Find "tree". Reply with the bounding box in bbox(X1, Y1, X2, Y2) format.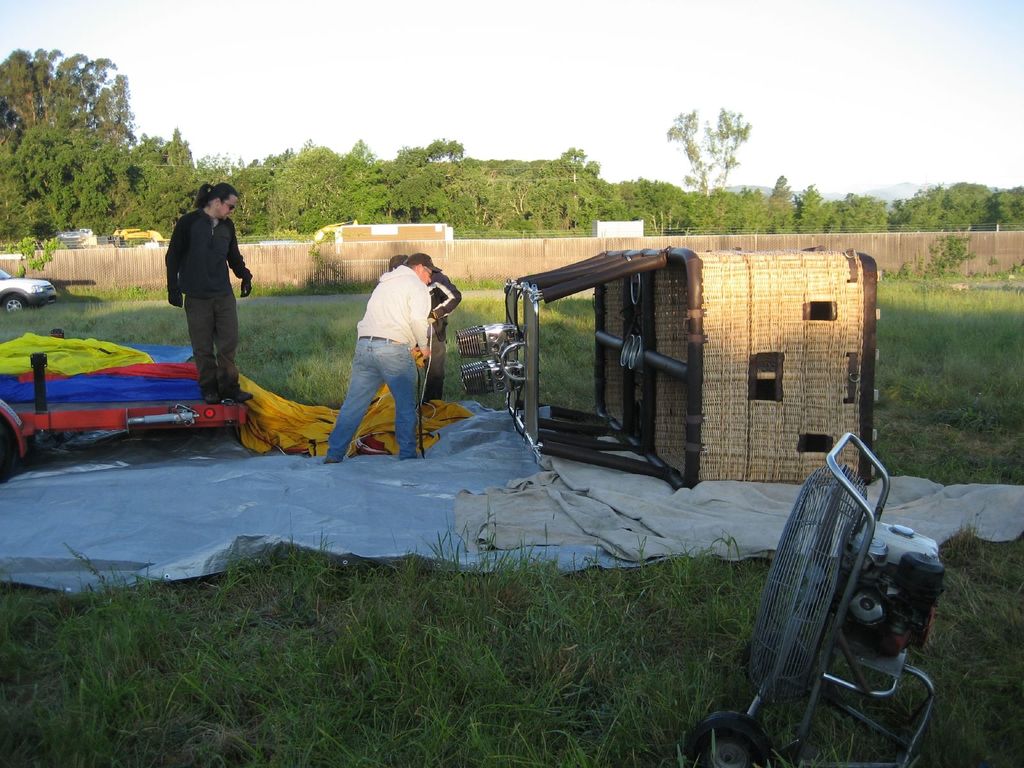
bbox(766, 173, 795, 228).
